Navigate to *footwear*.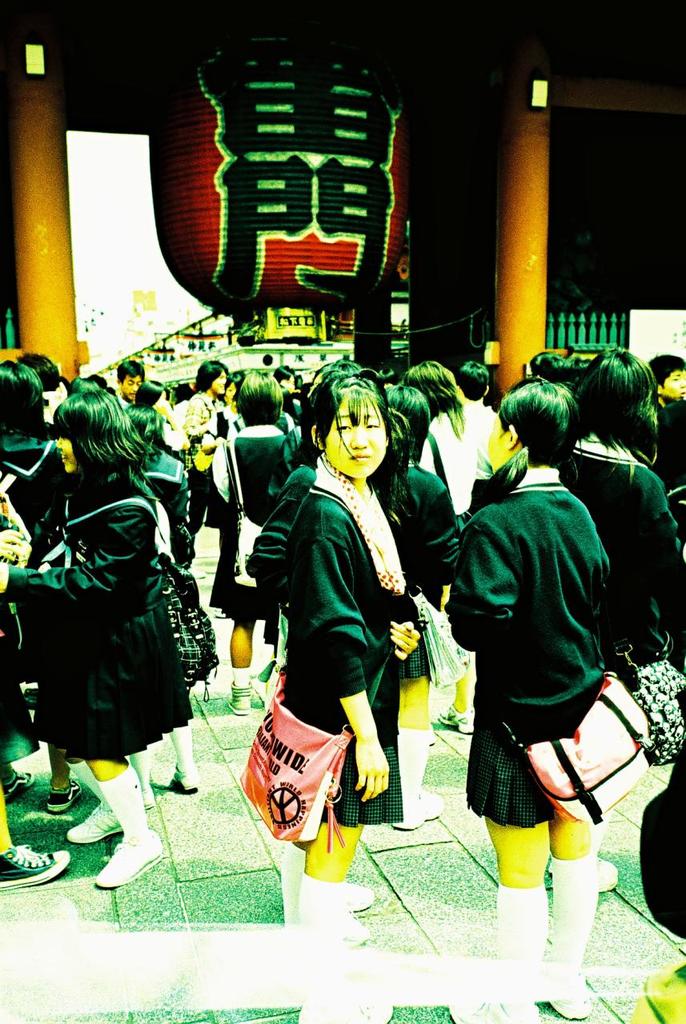
Navigation target: {"left": 314, "top": 902, "right": 355, "bottom": 941}.
